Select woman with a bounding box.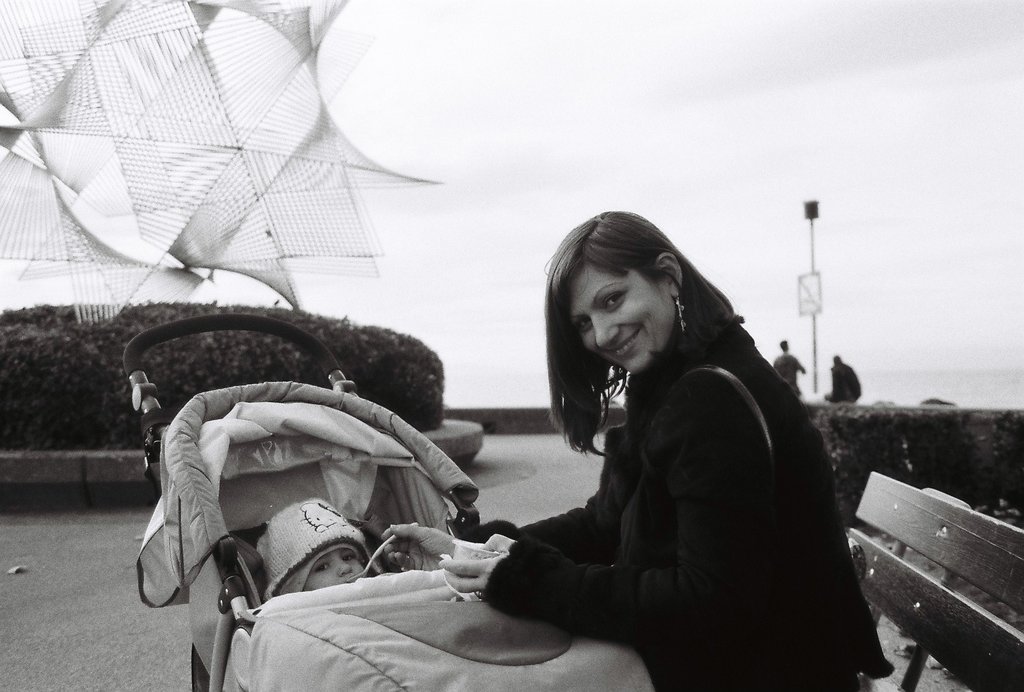
{"left": 433, "top": 209, "right": 903, "bottom": 691}.
